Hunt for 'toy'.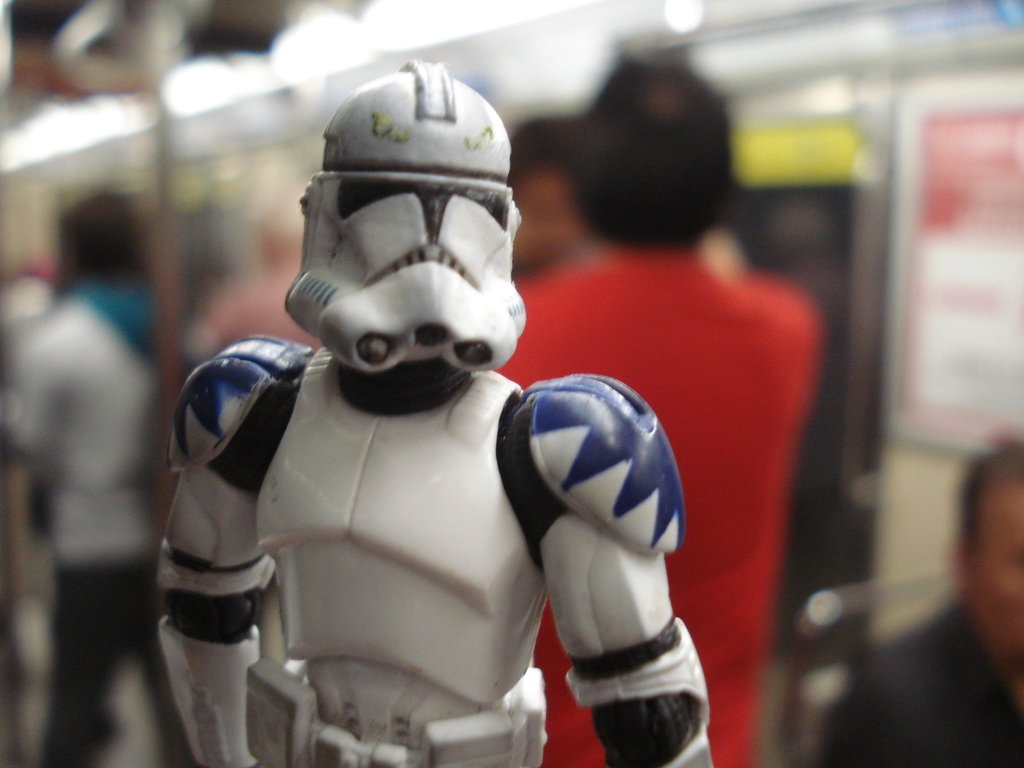
Hunted down at region(133, 92, 689, 762).
